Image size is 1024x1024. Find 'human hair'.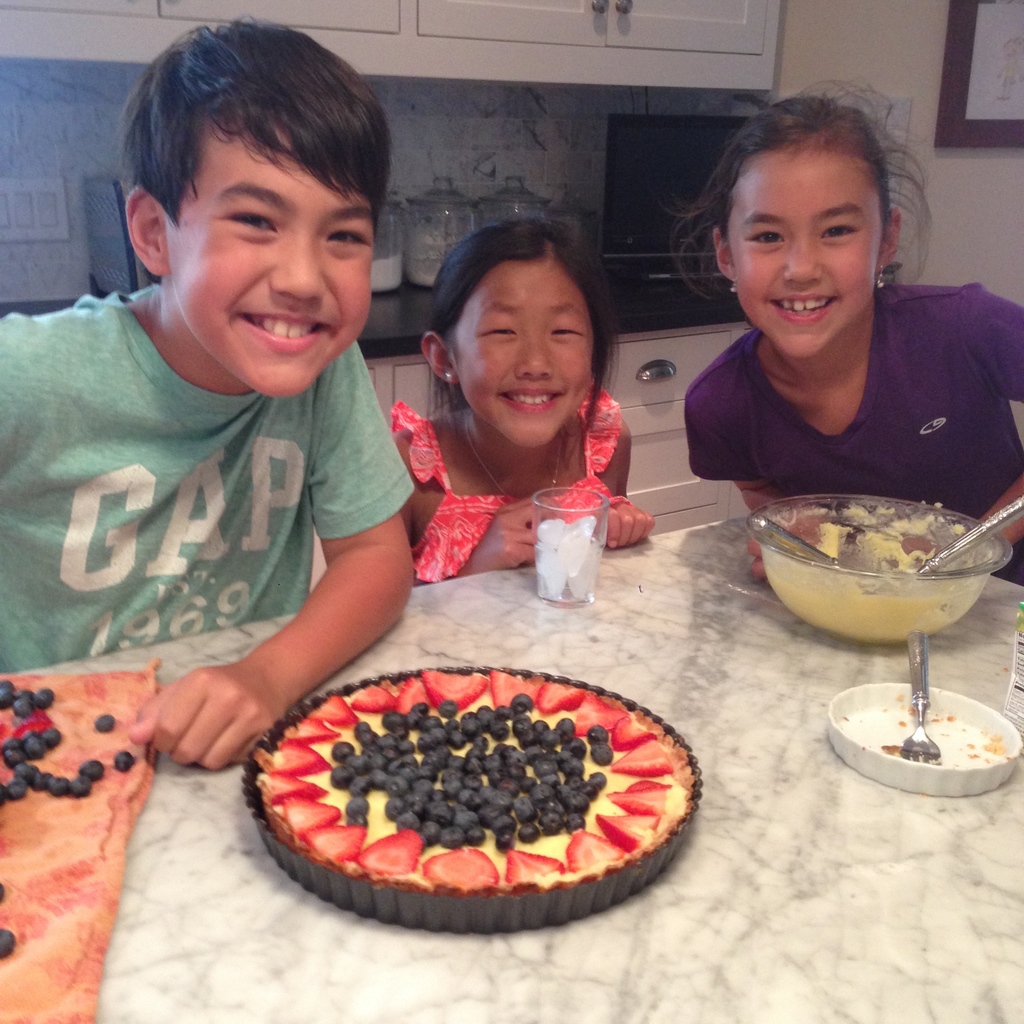
box(423, 206, 628, 443).
